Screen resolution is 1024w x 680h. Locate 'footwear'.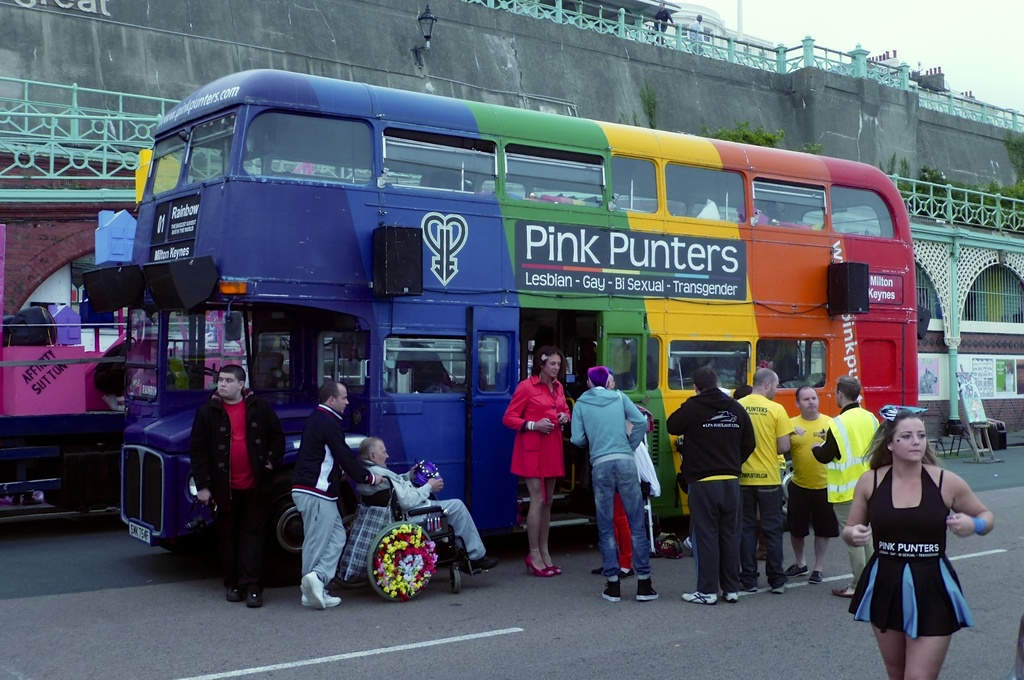
bbox=[225, 585, 248, 601].
